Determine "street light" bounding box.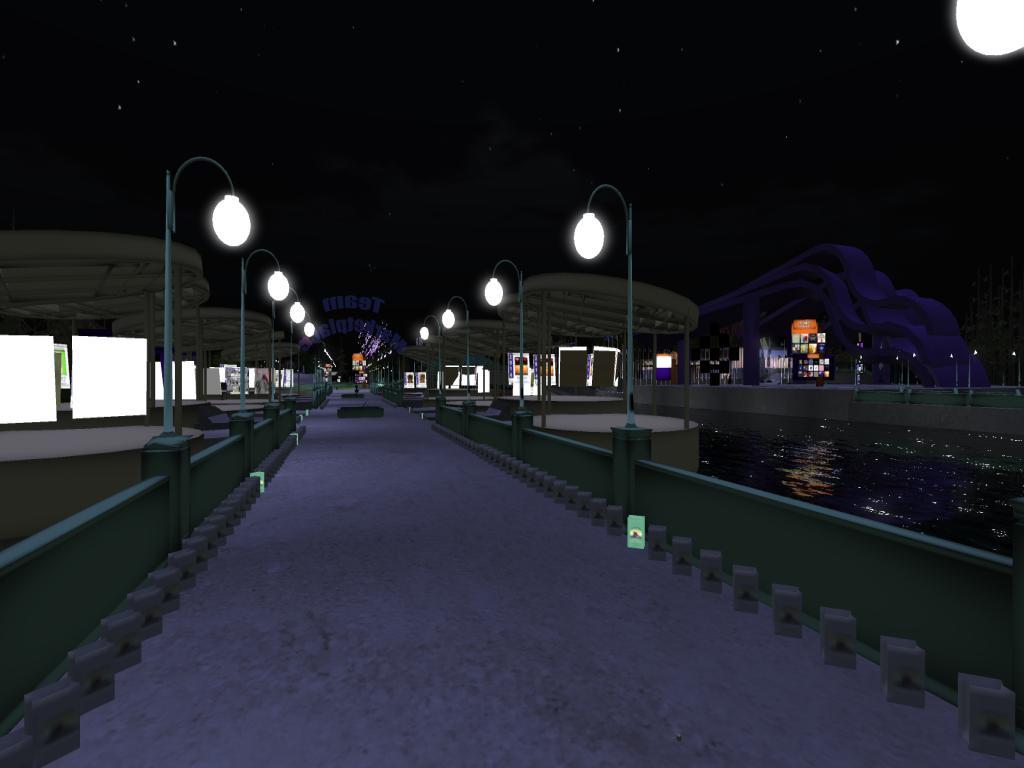
Determined: 1010, 350, 1019, 385.
